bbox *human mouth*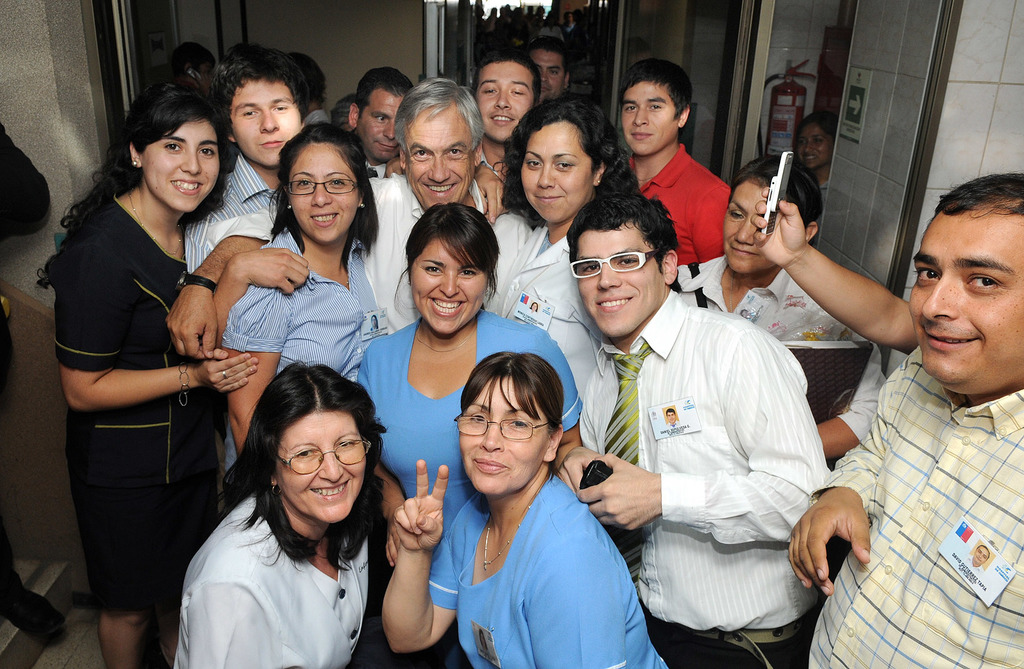
(308,479,350,499)
